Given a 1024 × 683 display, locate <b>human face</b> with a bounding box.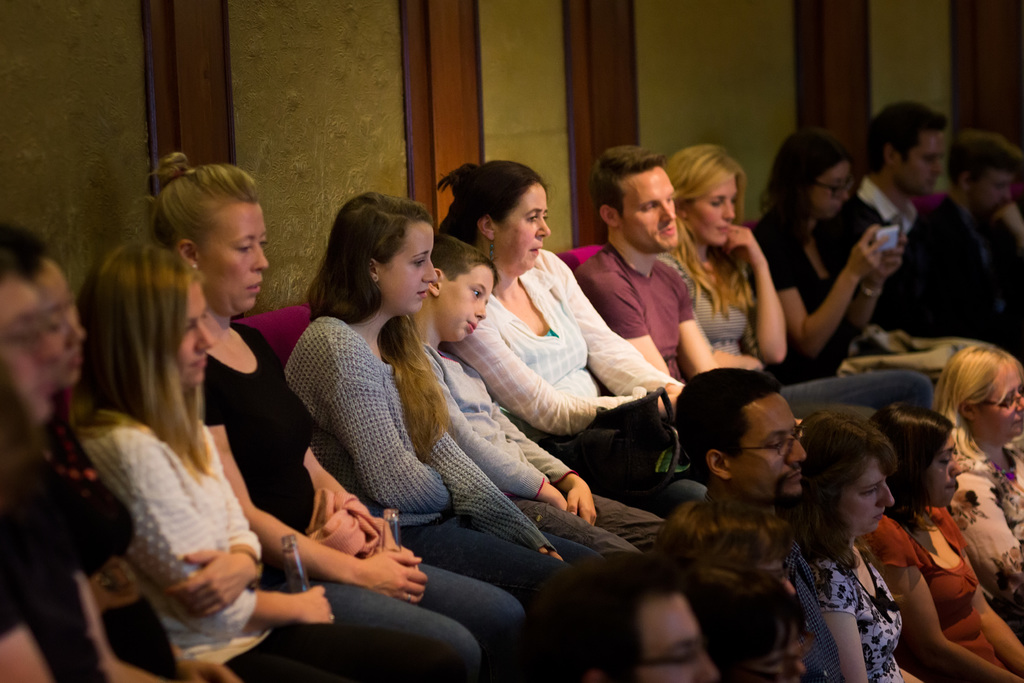
Located: <box>687,172,740,245</box>.
